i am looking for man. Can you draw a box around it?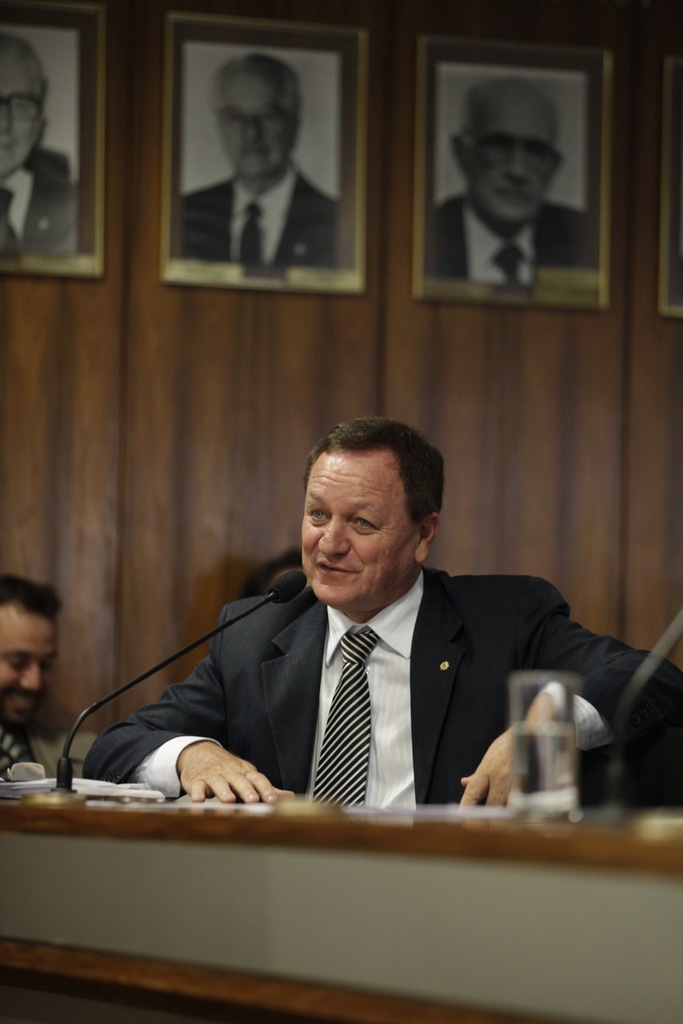
Sure, the bounding box is (0,572,97,782).
